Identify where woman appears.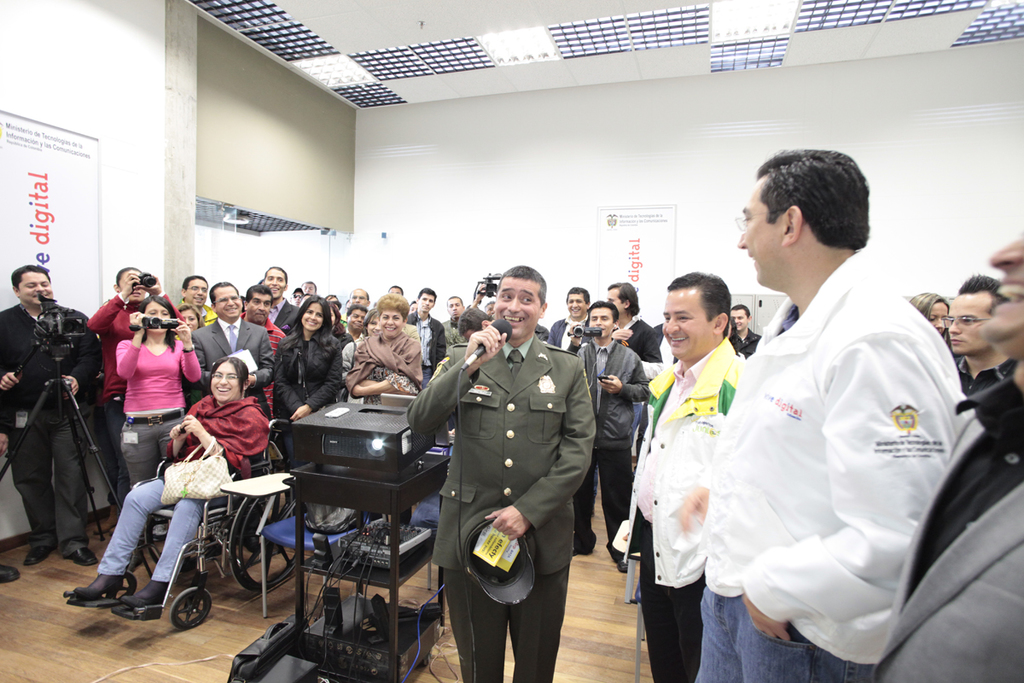
Appears at [x1=178, y1=306, x2=203, y2=330].
